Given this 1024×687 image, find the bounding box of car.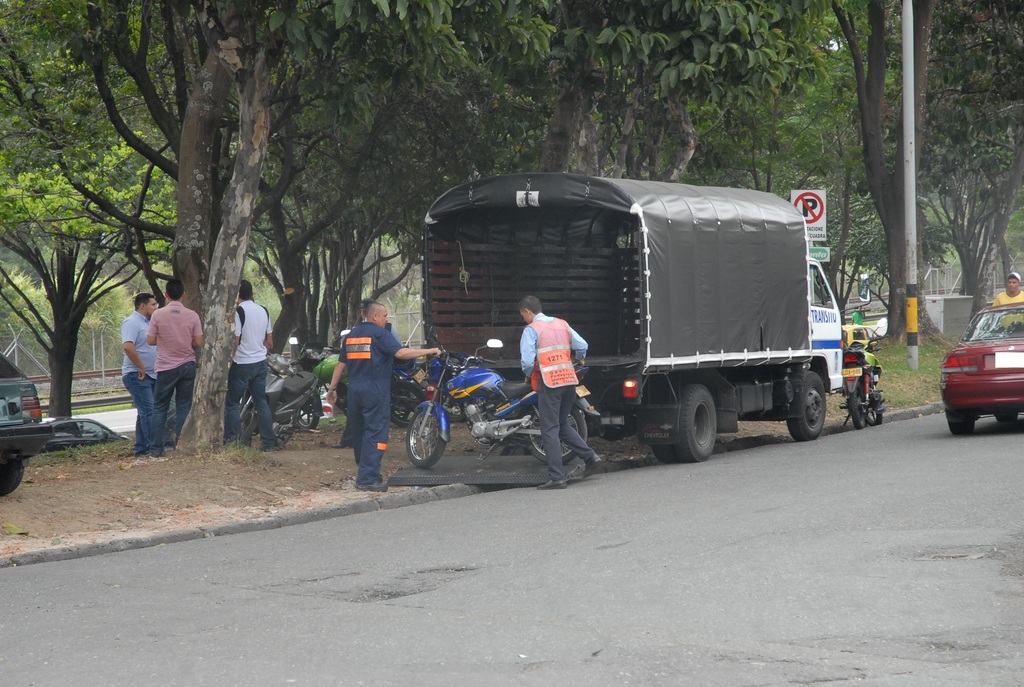
<bbox>941, 301, 1023, 441</bbox>.
